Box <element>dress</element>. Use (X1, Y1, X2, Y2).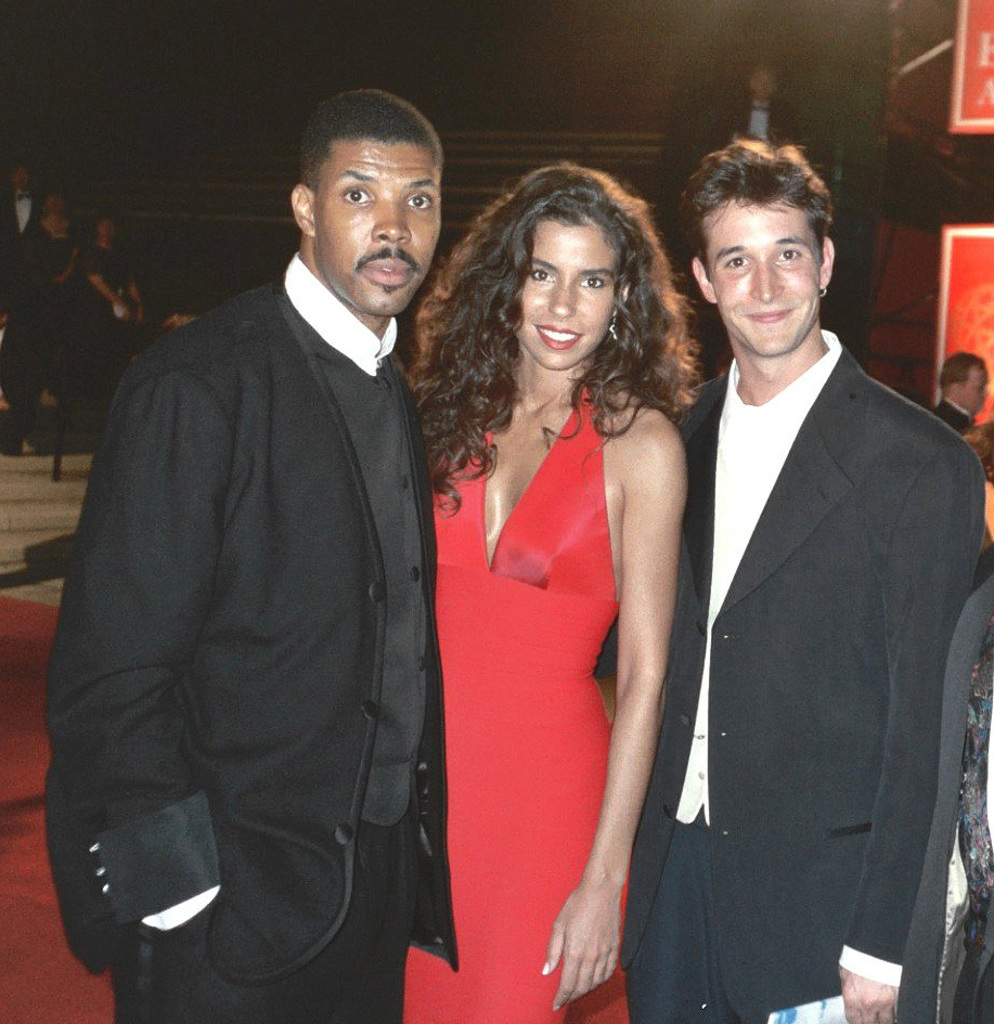
(399, 376, 630, 1023).
